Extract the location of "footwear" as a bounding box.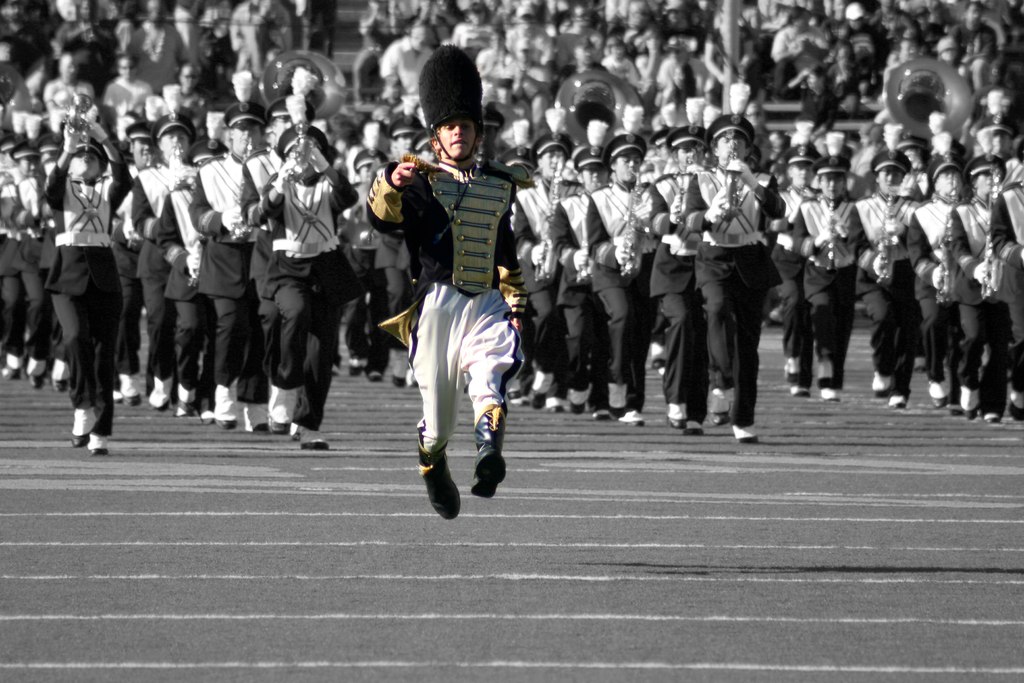
(366,362,380,383).
